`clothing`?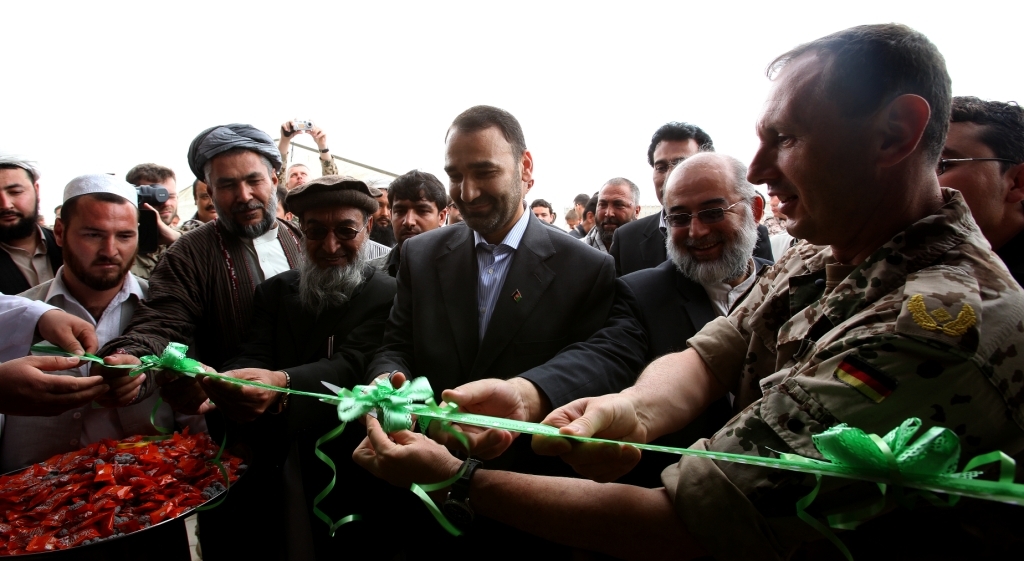
box=[0, 221, 62, 293]
